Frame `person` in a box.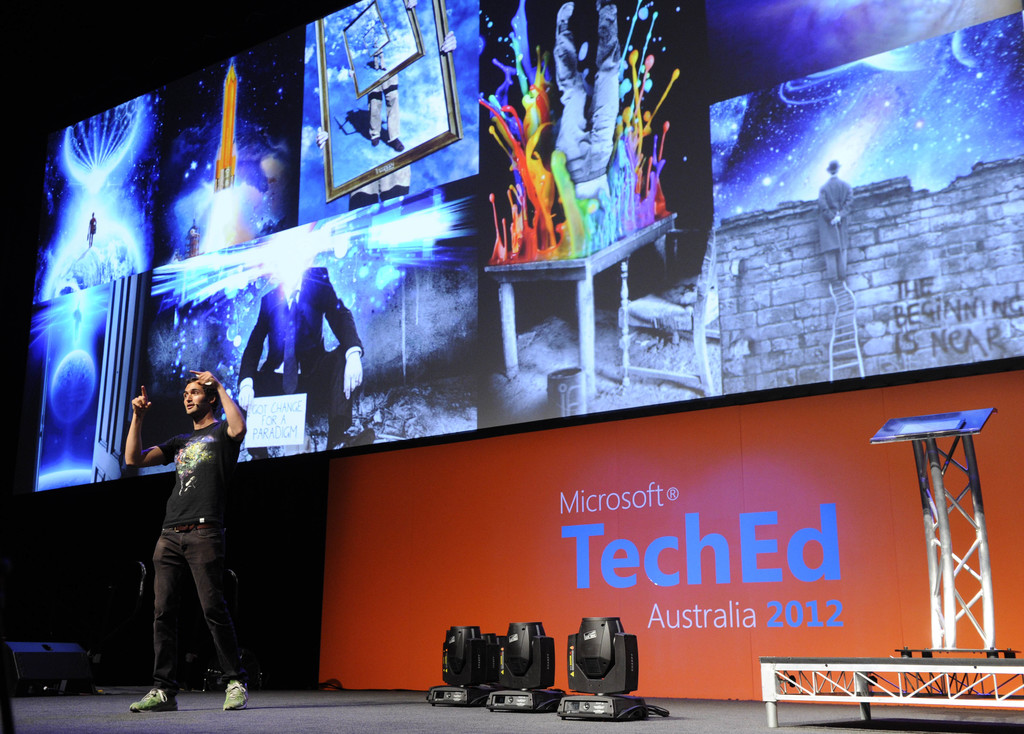
[232,227,364,447].
